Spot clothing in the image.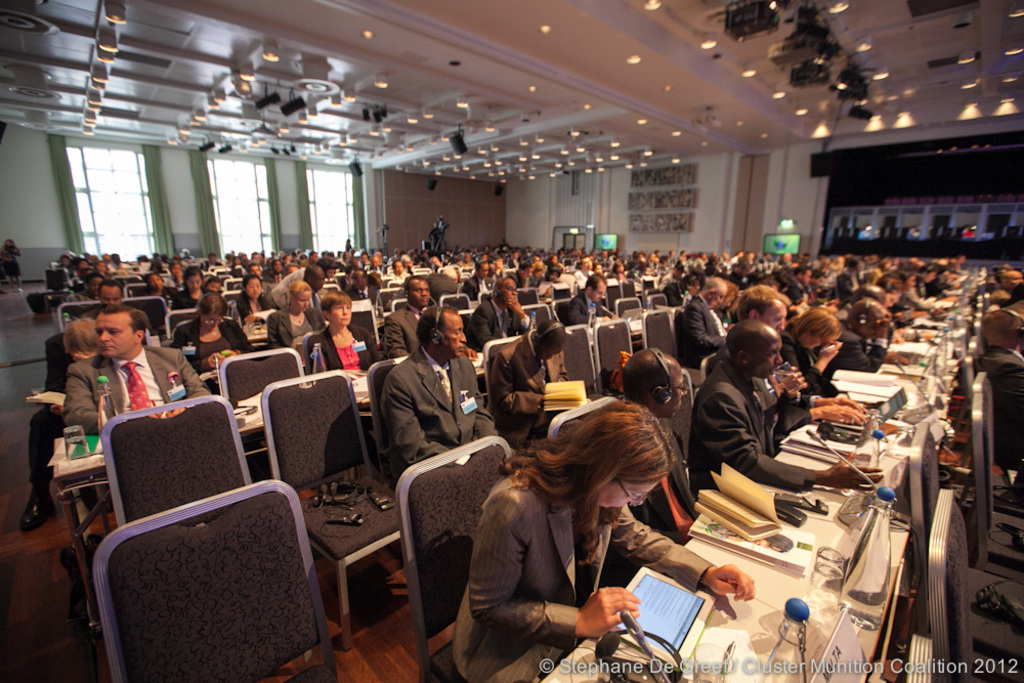
clothing found at l=446, t=454, r=674, b=665.
